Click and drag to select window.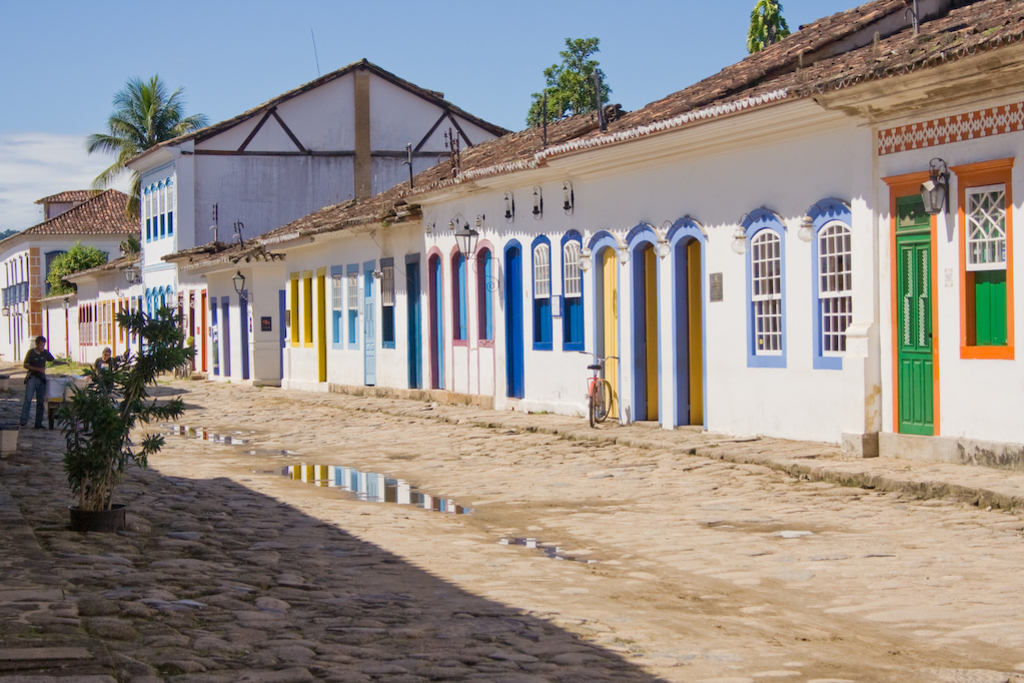
Selection: [471, 245, 499, 343].
